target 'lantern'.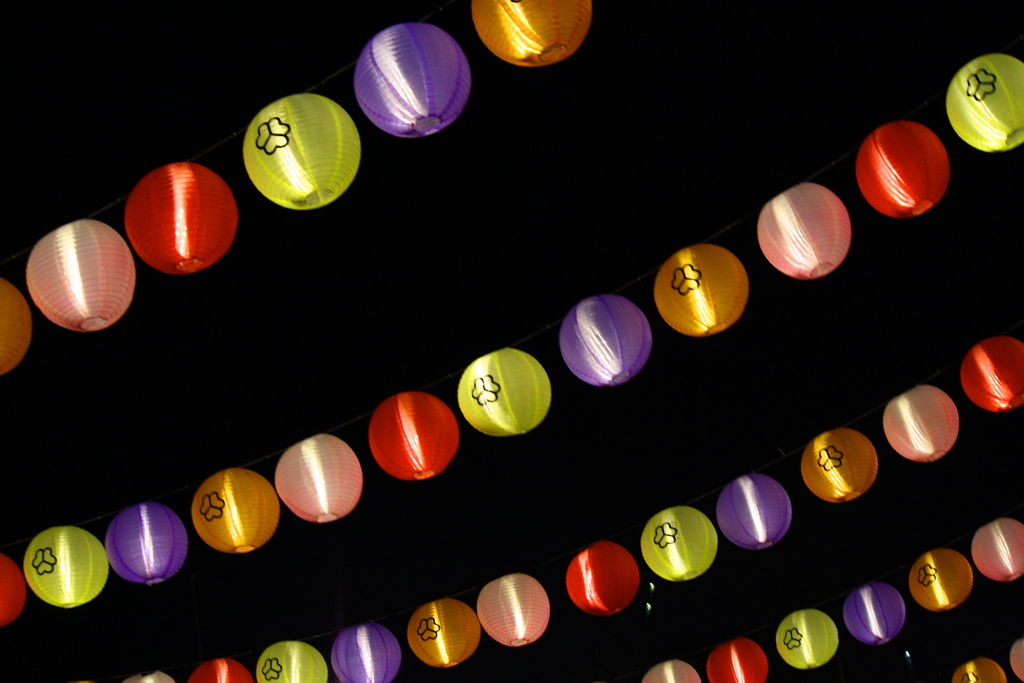
Target region: (left=30, top=220, right=136, bottom=331).
